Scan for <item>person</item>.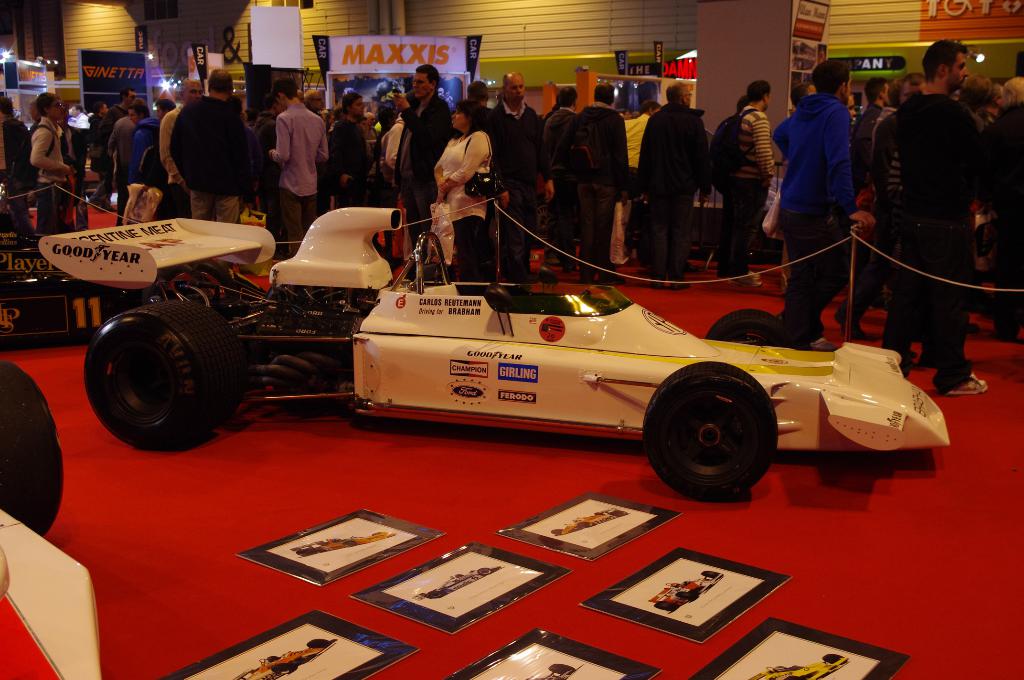
Scan result: bbox=[780, 58, 849, 357].
